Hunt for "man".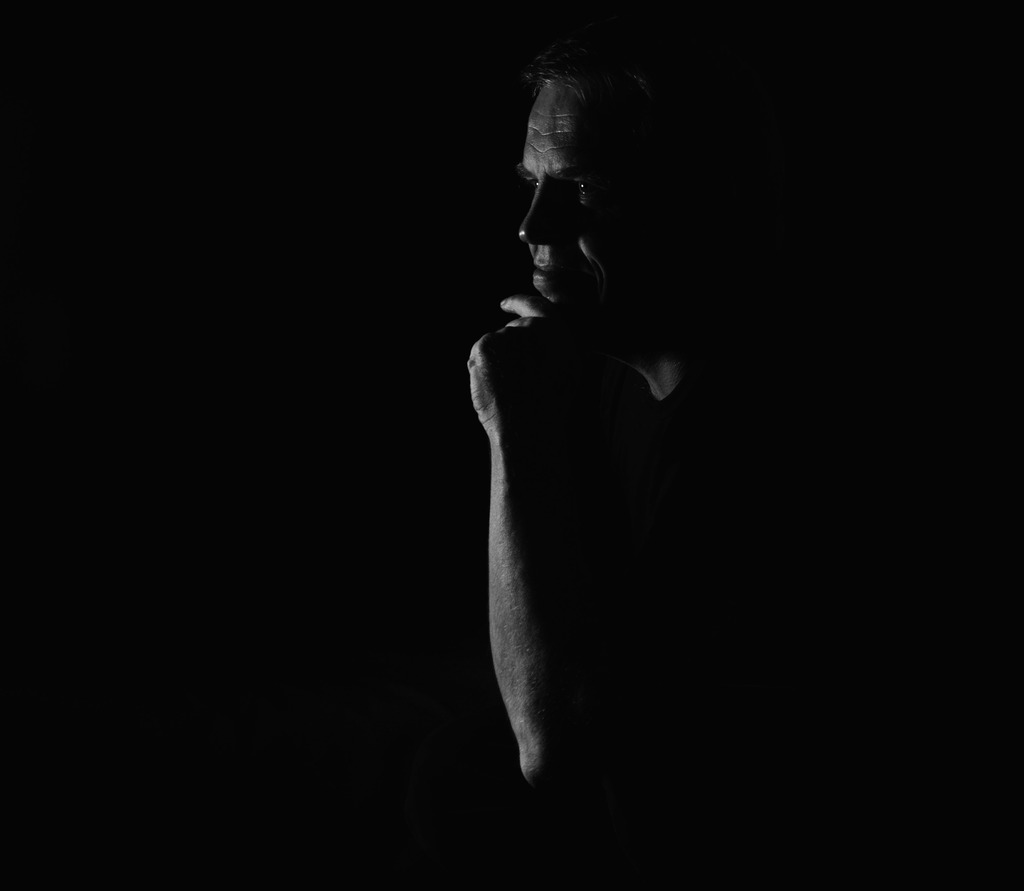
Hunted down at bbox(440, 35, 709, 808).
